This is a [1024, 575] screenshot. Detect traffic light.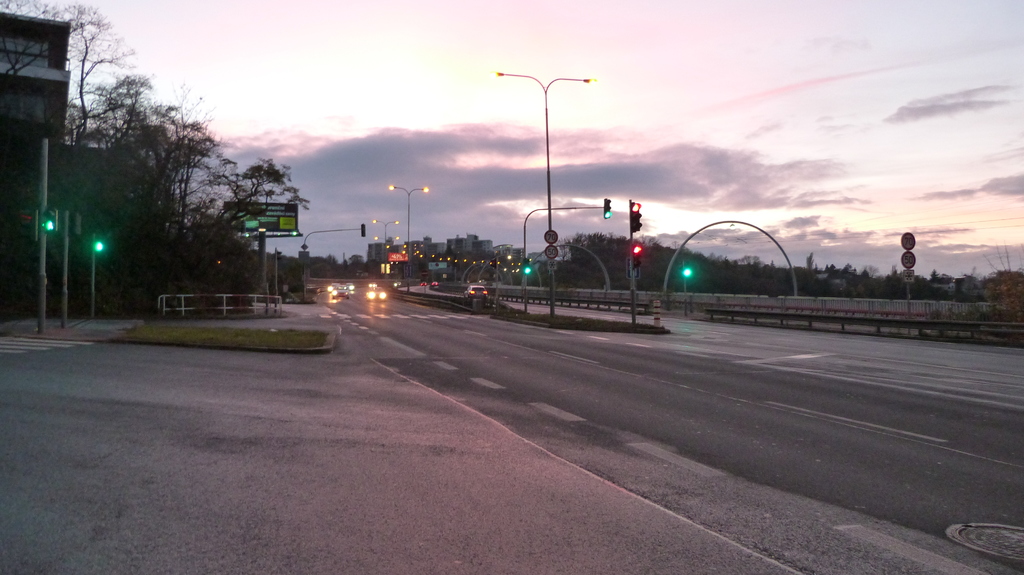
x1=361, y1=223, x2=365, y2=237.
